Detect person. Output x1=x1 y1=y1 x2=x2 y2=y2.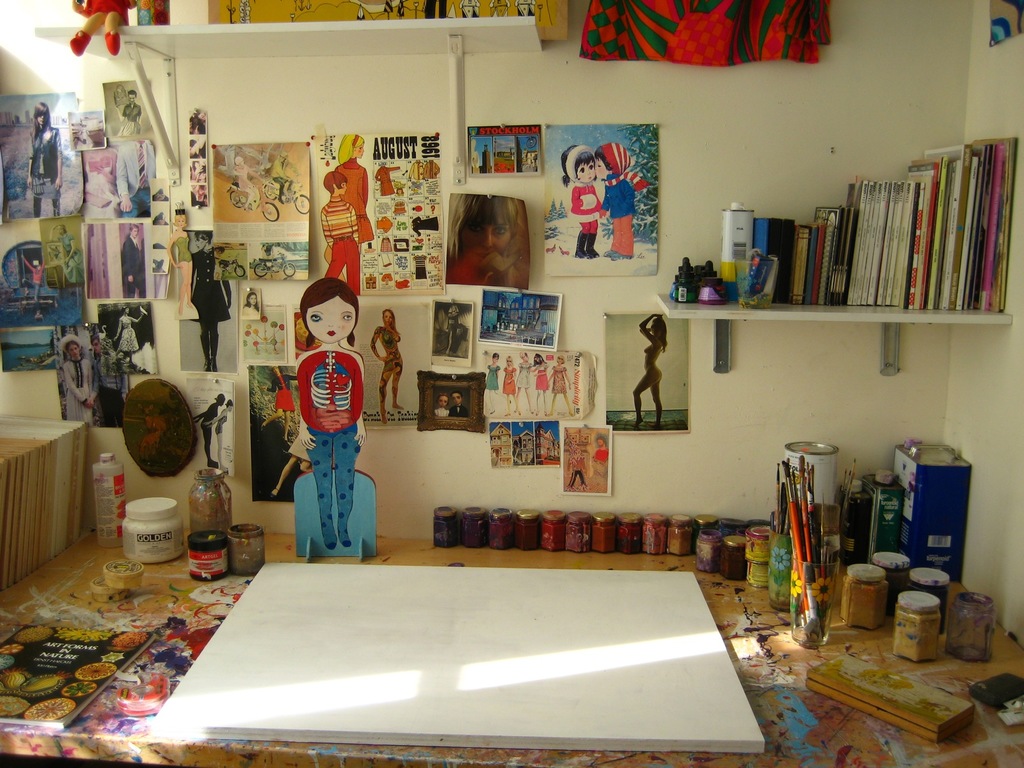
x1=531 y1=353 x2=549 y2=415.
